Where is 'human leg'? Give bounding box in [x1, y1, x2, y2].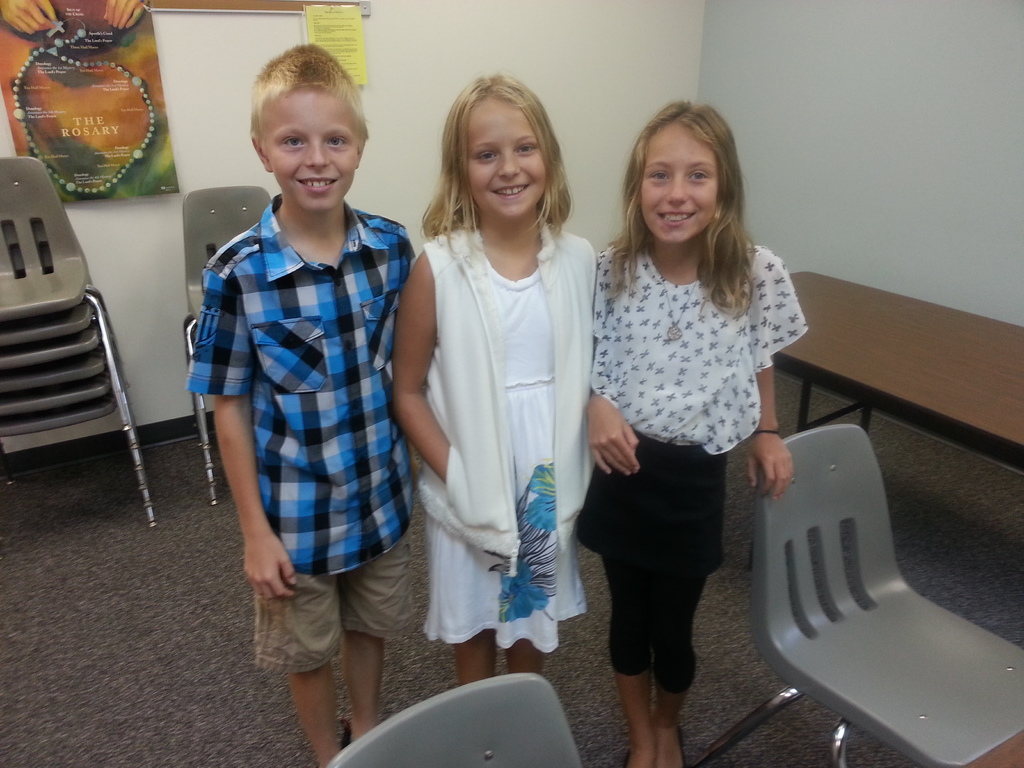
[502, 436, 554, 665].
